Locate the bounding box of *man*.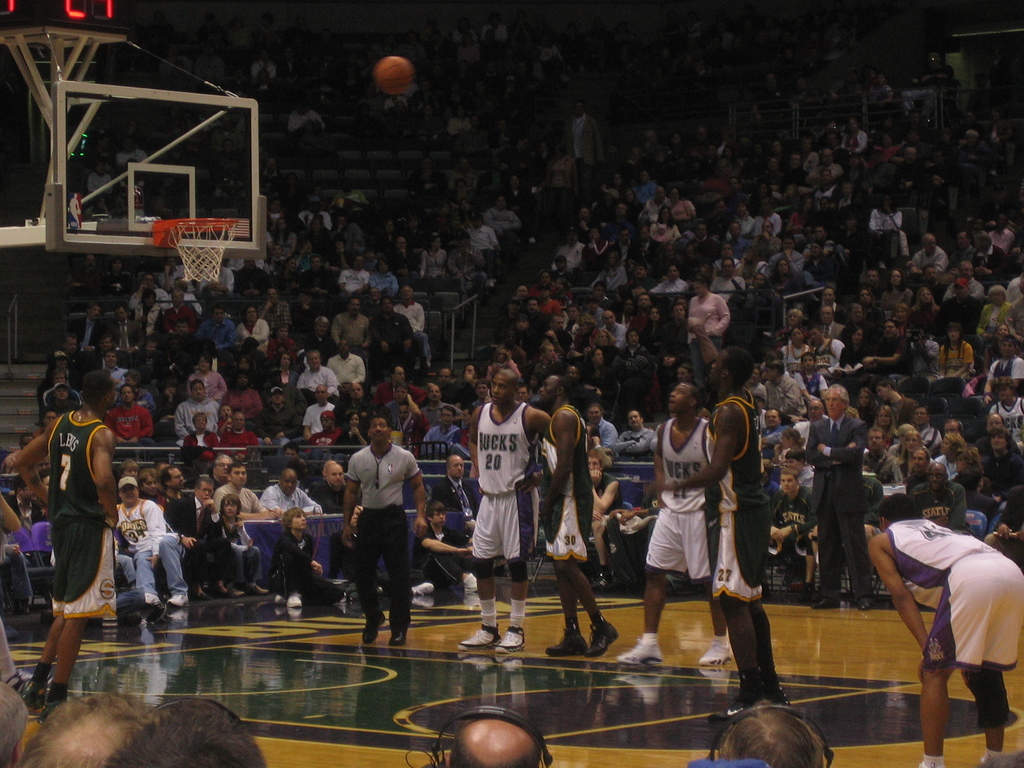
Bounding box: locate(223, 413, 256, 449).
